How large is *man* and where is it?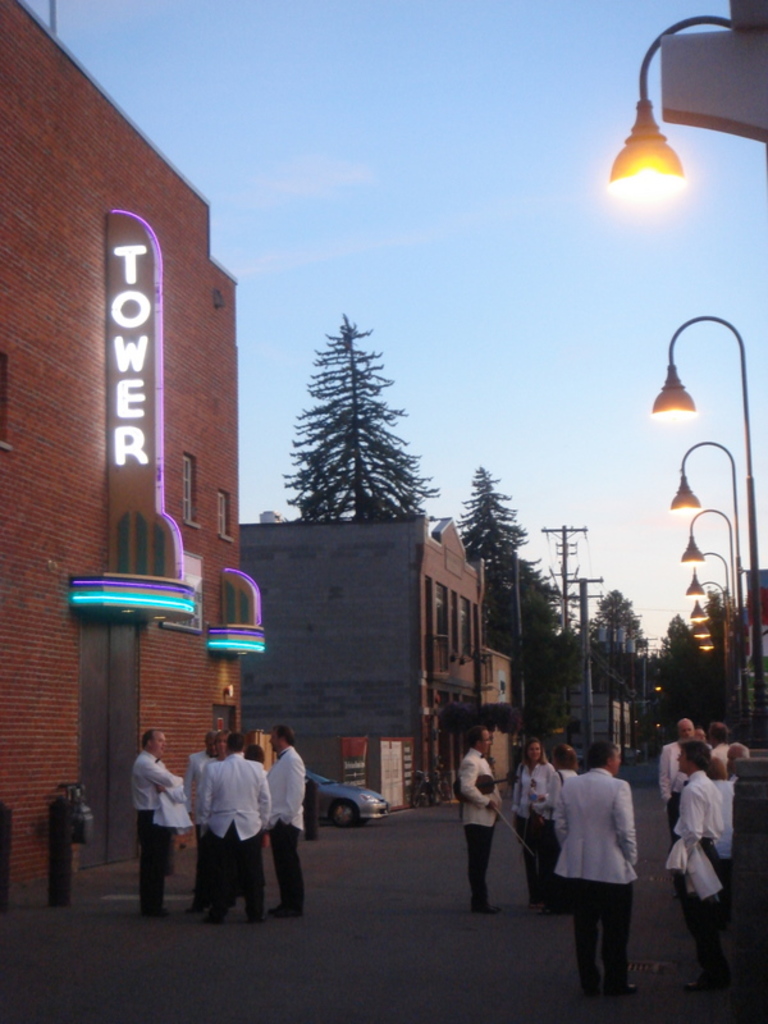
Bounding box: [692,724,712,748].
